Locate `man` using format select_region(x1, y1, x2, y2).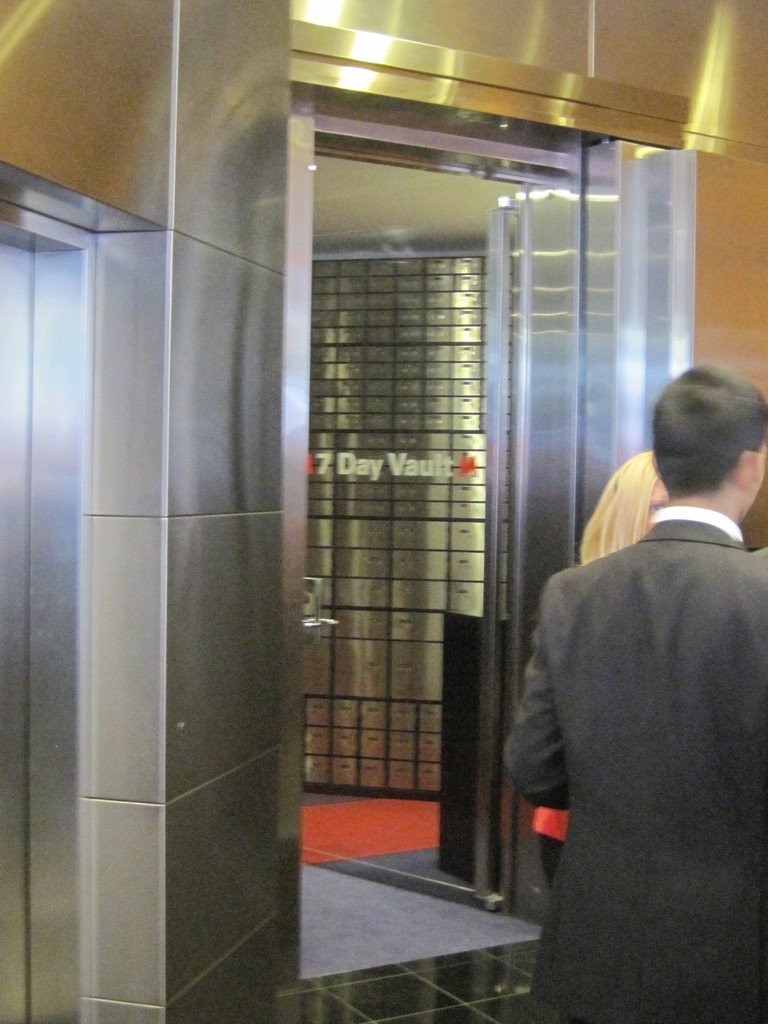
select_region(497, 379, 760, 1014).
